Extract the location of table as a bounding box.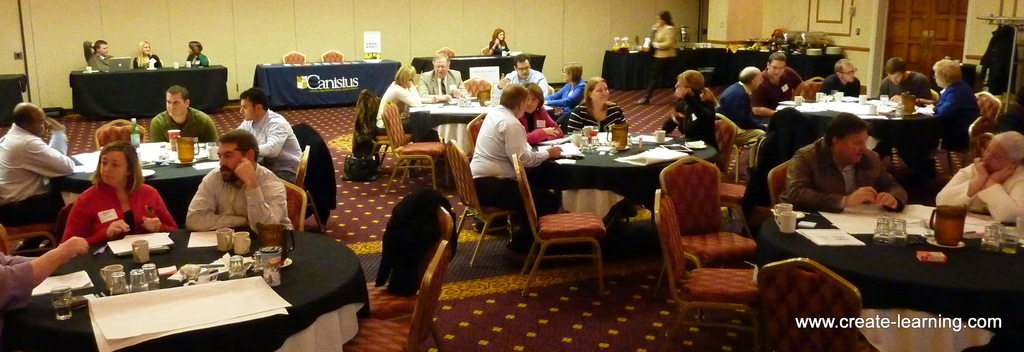
locate(55, 143, 232, 228).
